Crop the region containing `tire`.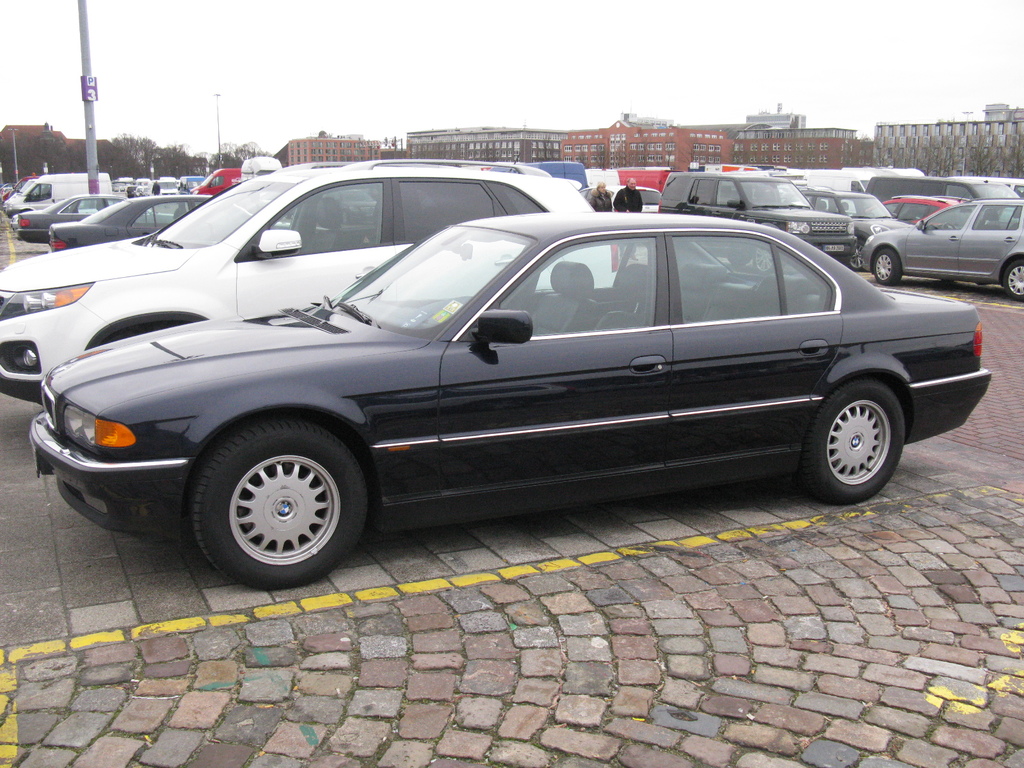
Crop region: [x1=799, y1=379, x2=905, y2=507].
